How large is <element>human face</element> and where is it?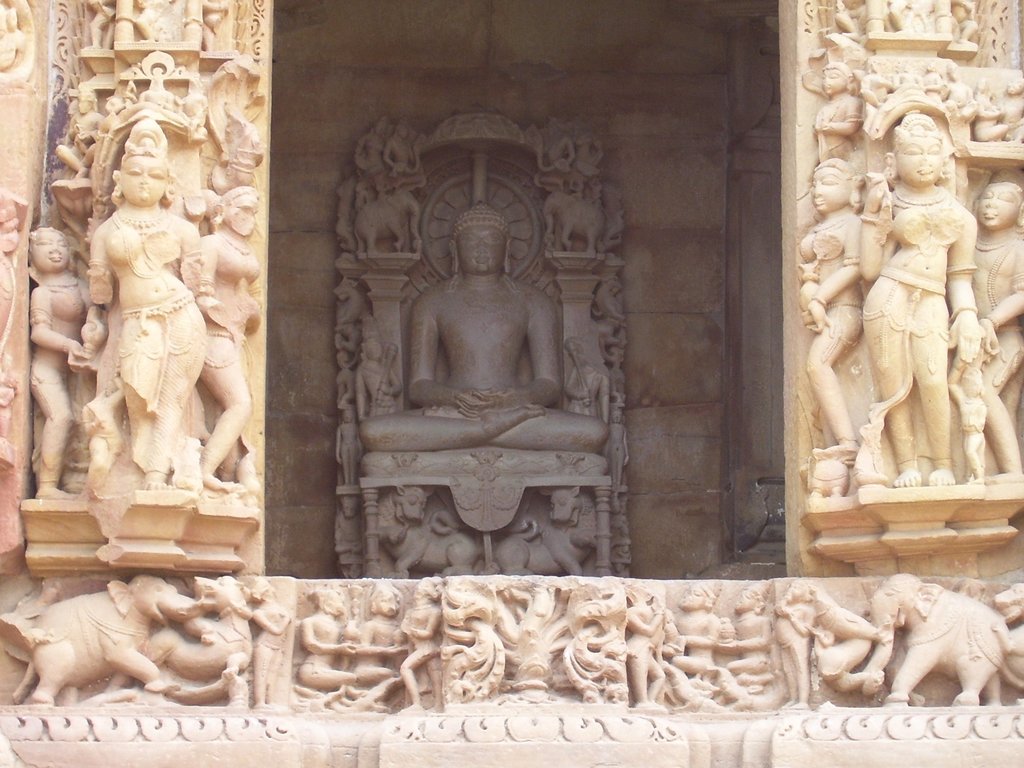
Bounding box: x1=122 y1=156 x2=163 y2=206.
